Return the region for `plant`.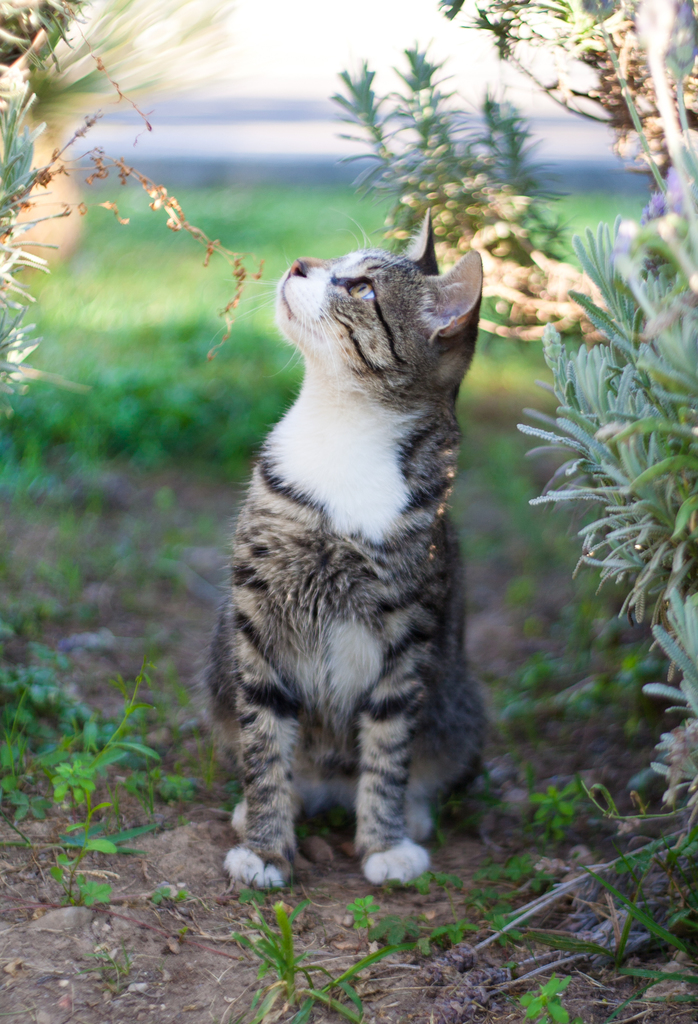
(x1=154, y1=883, x2=198, y2=918).
